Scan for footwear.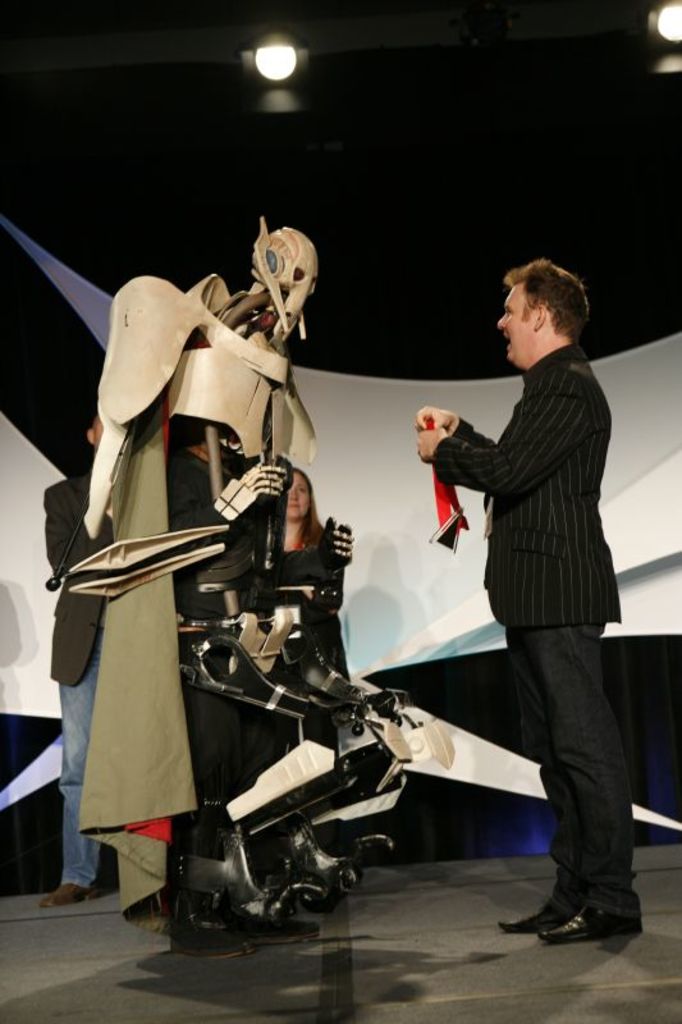
Scan result: x1=38 y1=883 x2=106 y2=906.
